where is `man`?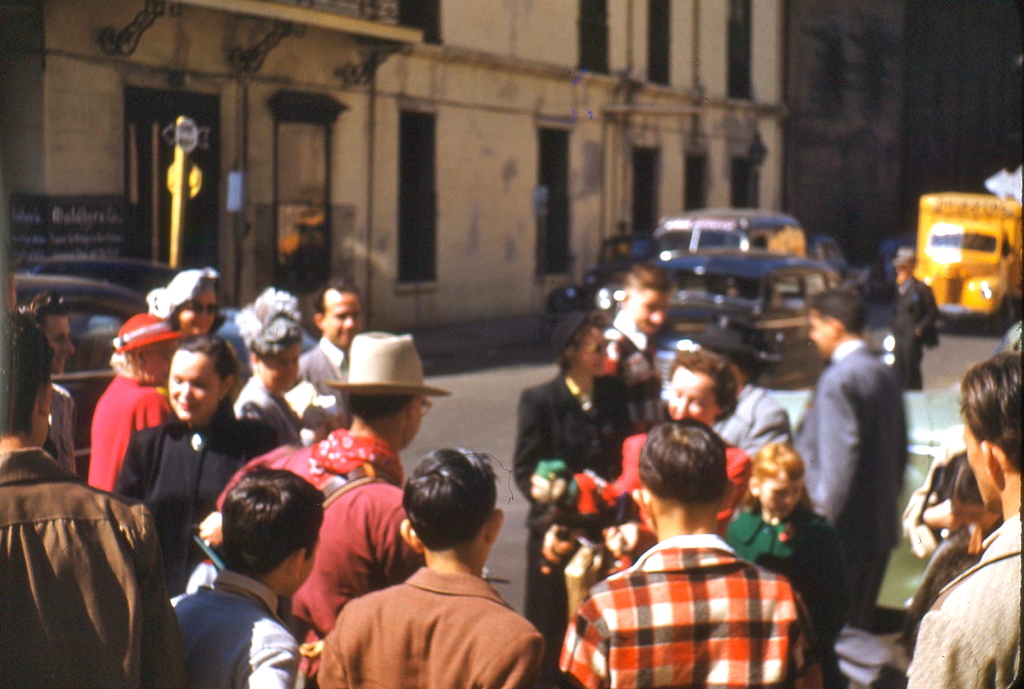
[266, 328, 460, 641].
